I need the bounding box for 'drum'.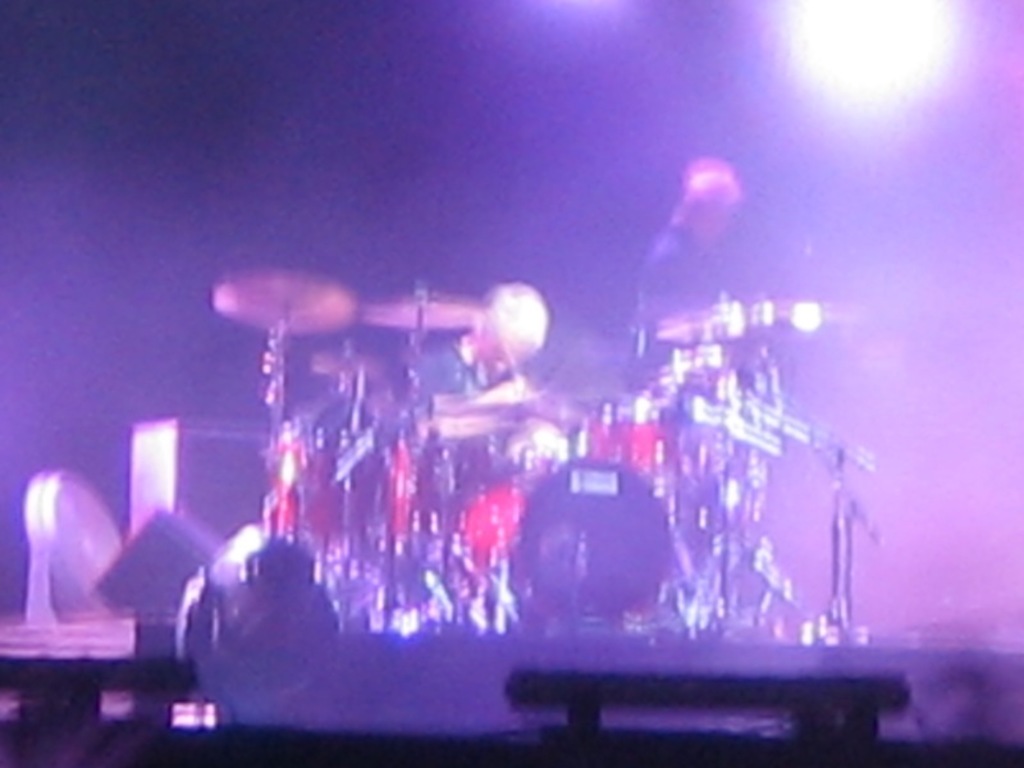
Here it is: (x1=453, y1=452, x2=672, y2=621).
